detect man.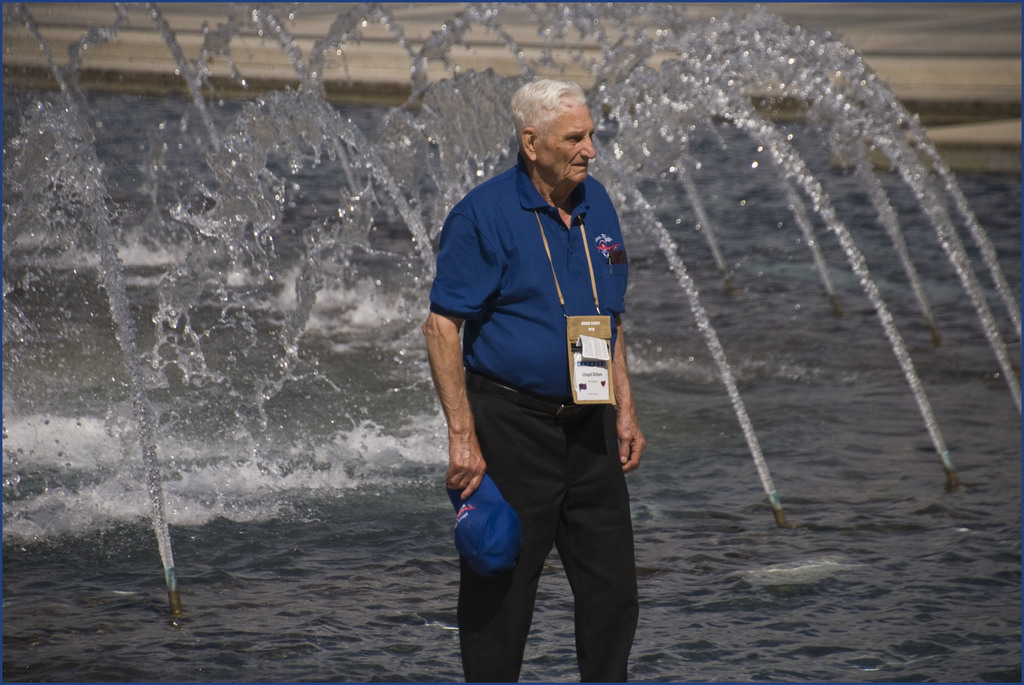
Detected at 426:68:657:684.
